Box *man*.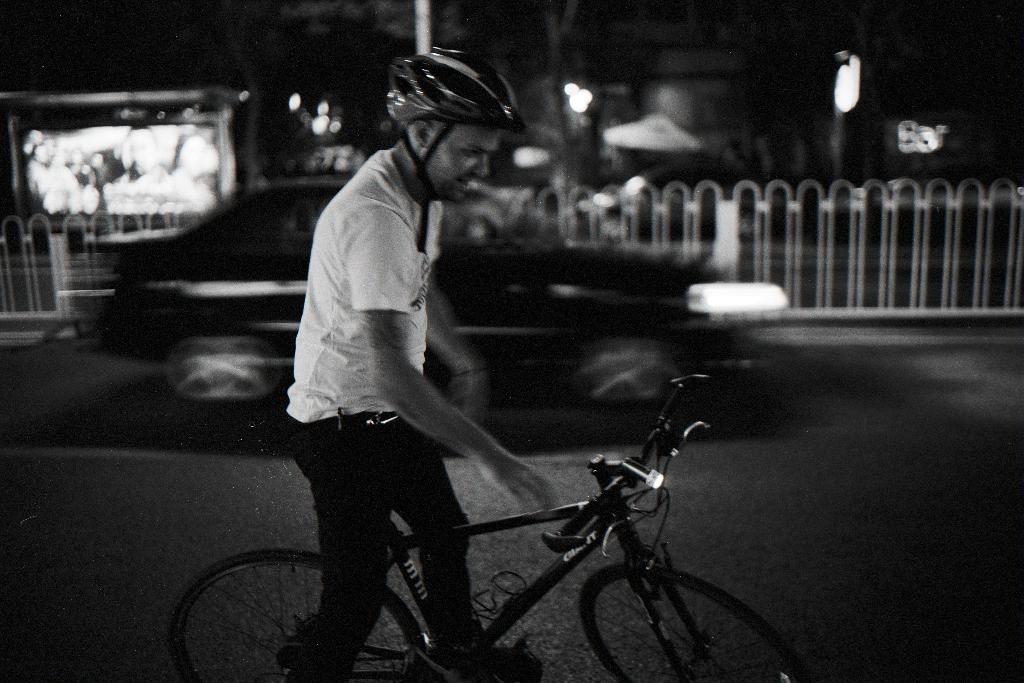
208/94/614/634.
